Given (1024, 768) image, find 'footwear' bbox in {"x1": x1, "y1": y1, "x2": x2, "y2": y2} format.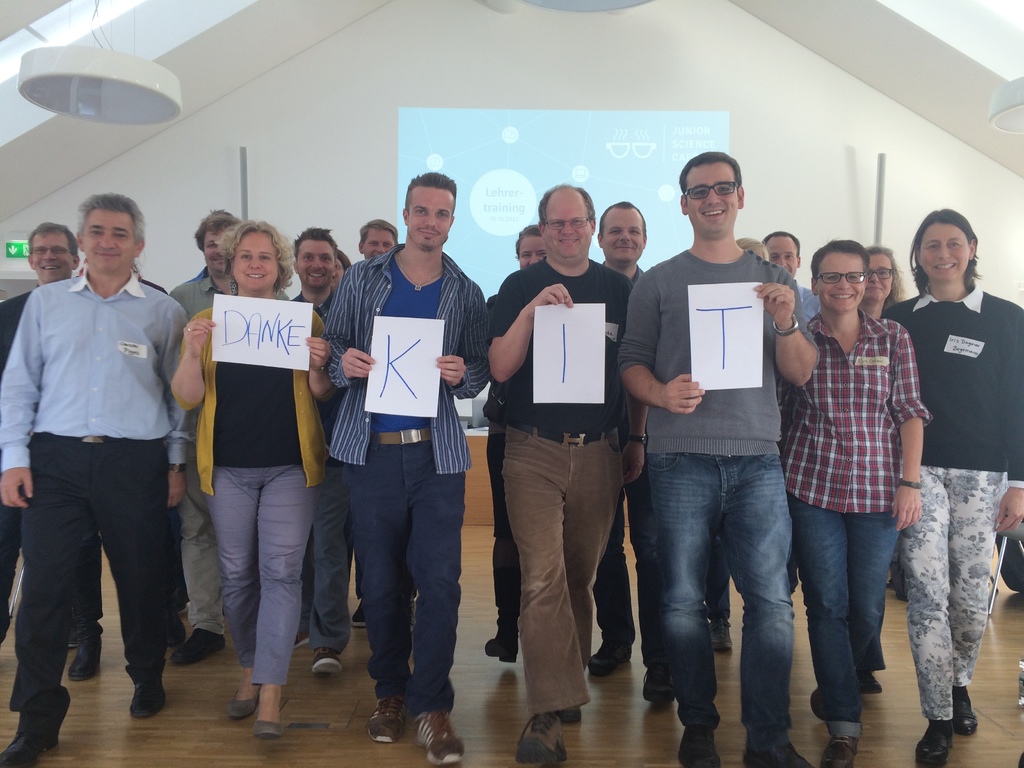
{"x1": 0, "y1": 729, "x2": 62, "y2": 767}.
